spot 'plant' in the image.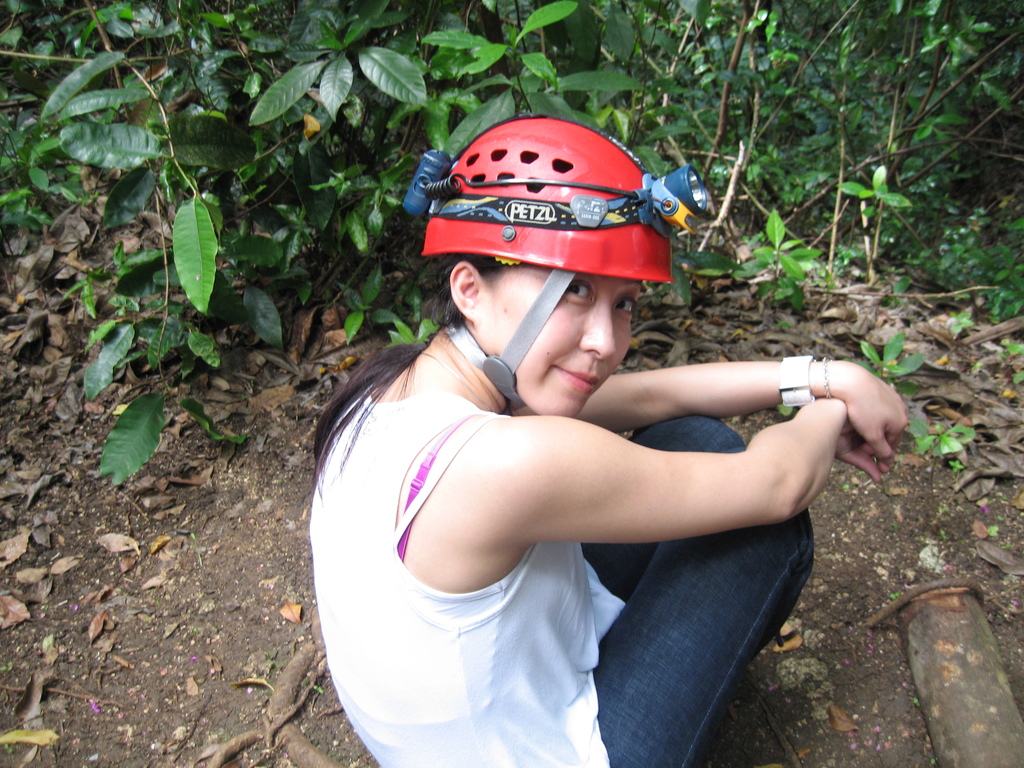
'plant' found at {"left": 947, "top": 458, "right": 961, "bottom": 474}.
